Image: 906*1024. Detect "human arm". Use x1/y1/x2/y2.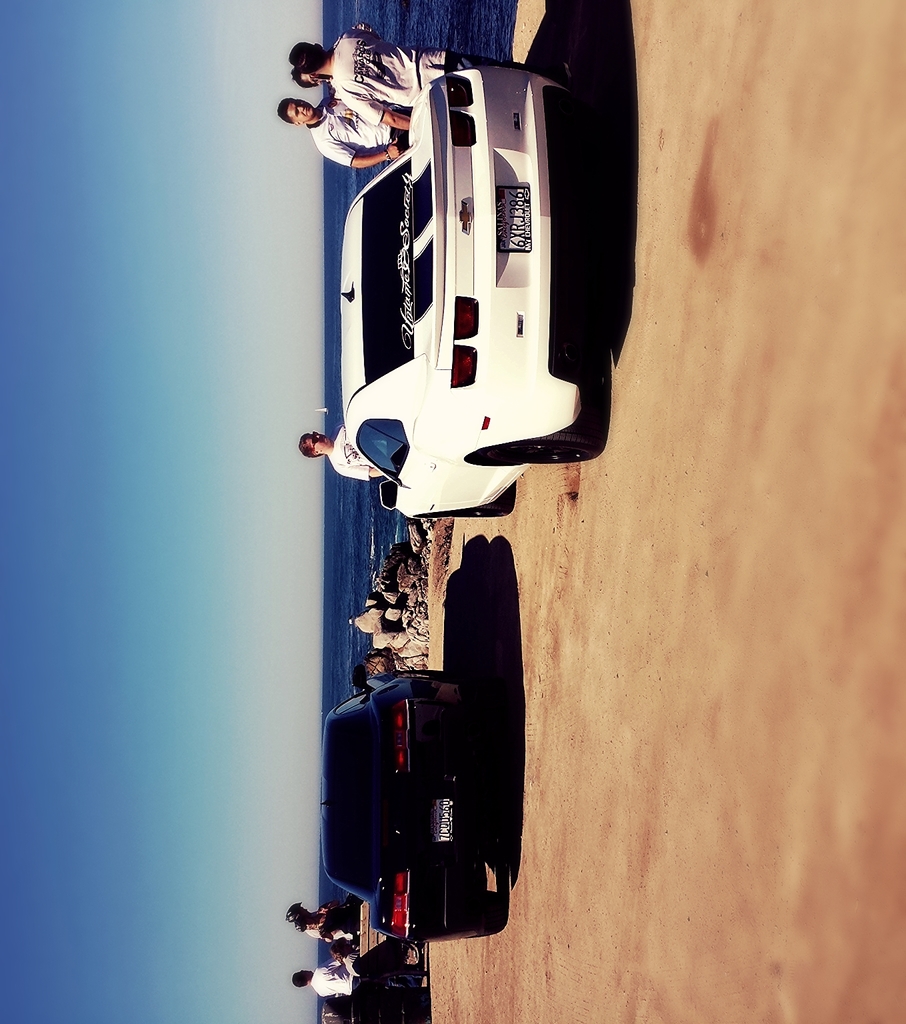
318/950/350/988.
